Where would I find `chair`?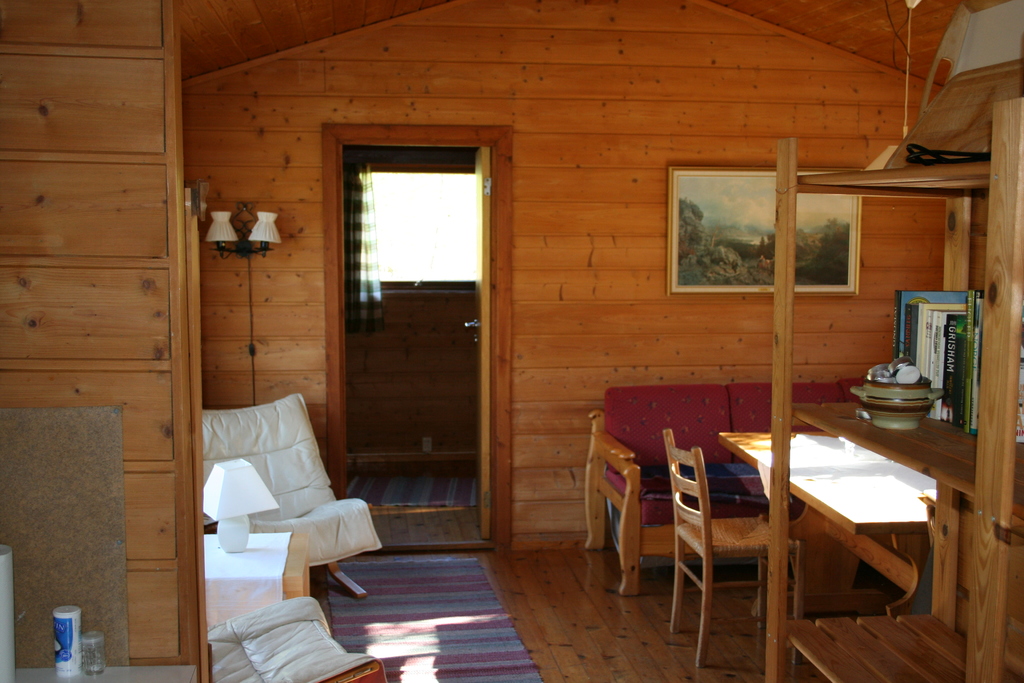
At 203/593/385/682.
